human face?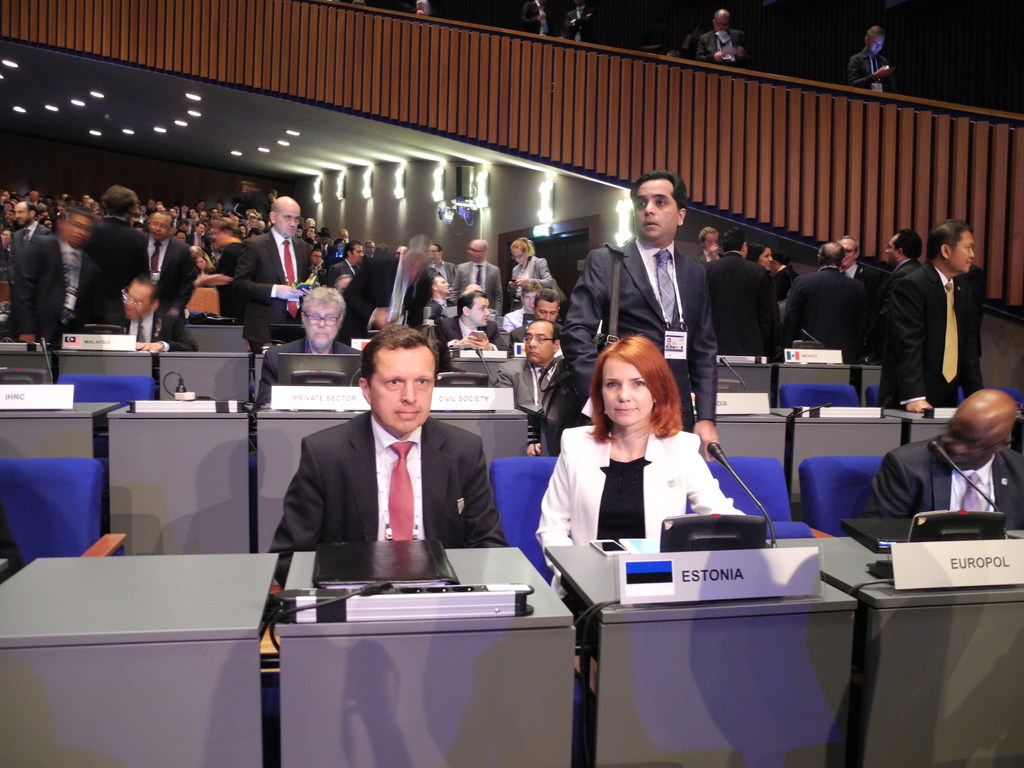
crop(633, 179, 678, 241)
